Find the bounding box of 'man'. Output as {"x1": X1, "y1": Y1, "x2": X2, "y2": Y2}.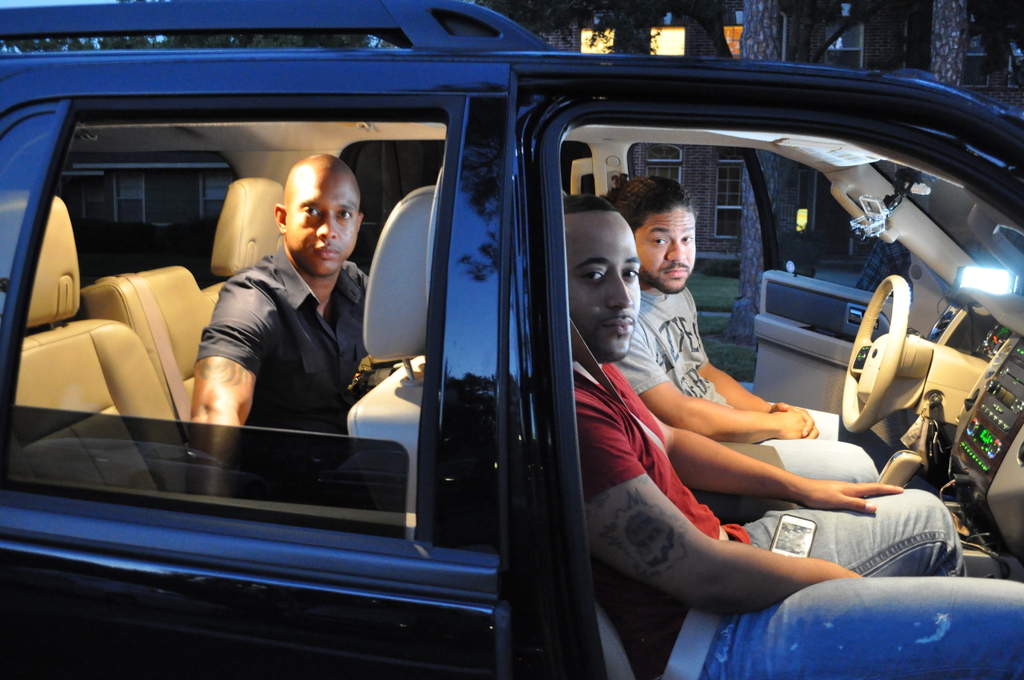
{"x1": 172, "y1": 161, "x2": 397, "y2": 459}.
